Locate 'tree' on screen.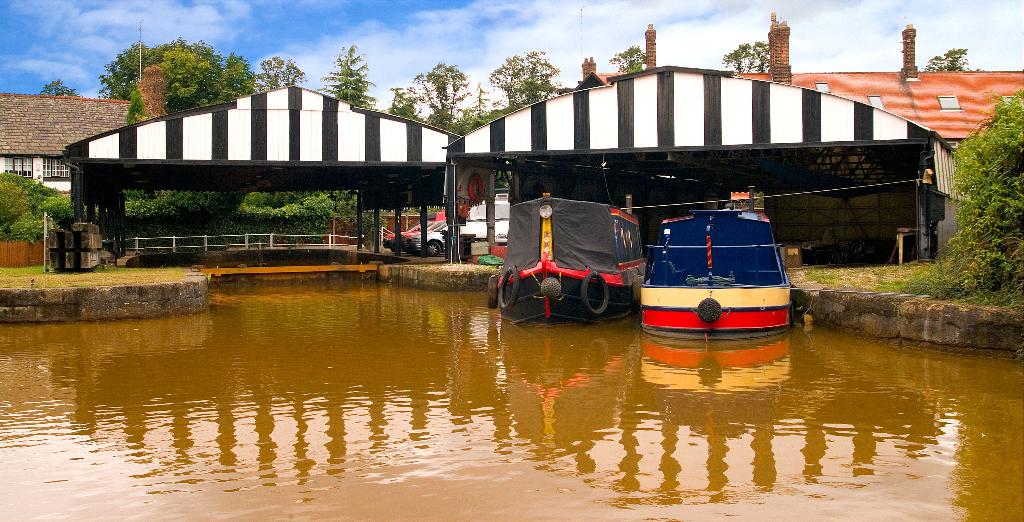
On screen at x1=920 y1=45 x2=986 y2=78.
